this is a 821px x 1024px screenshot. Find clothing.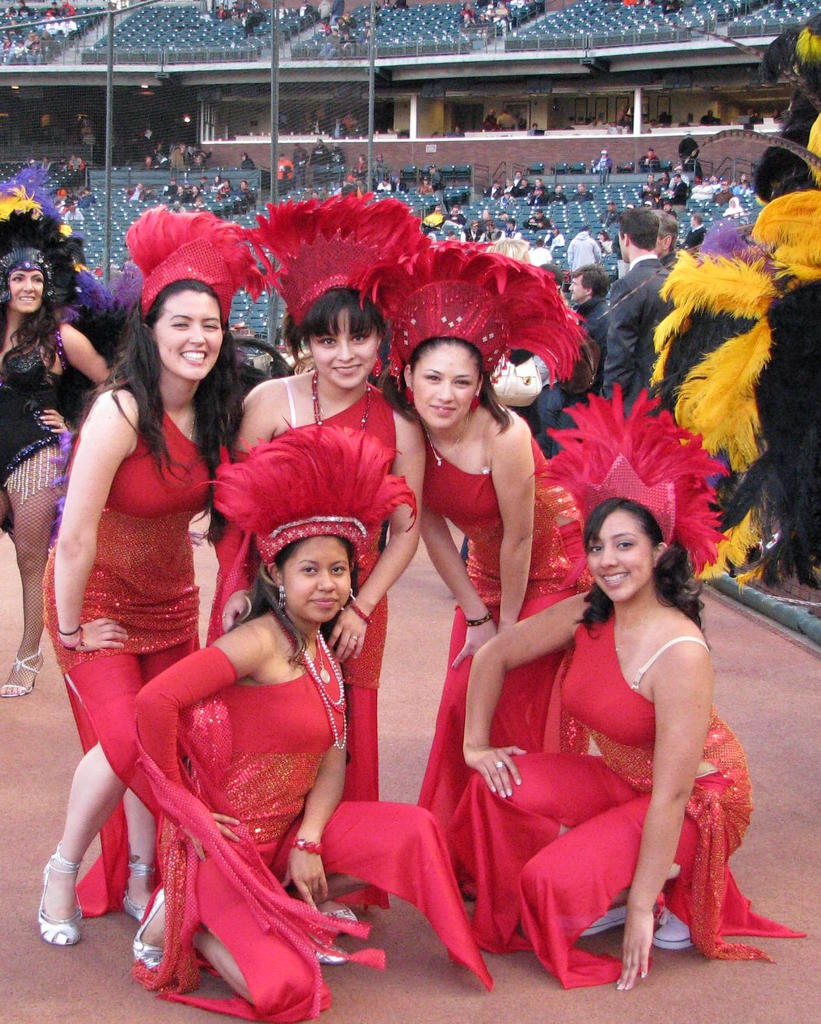
Bounding box: x1=418, y1=425, x2=604, y2=853.
